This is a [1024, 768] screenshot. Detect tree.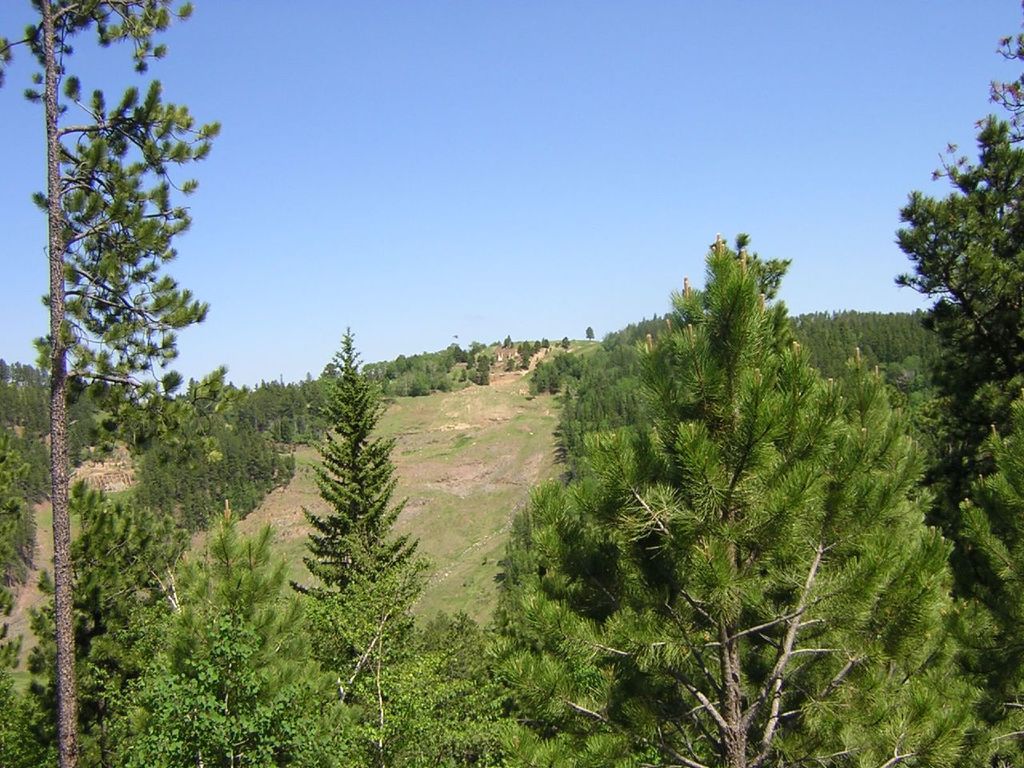
887,1,1023,767.
